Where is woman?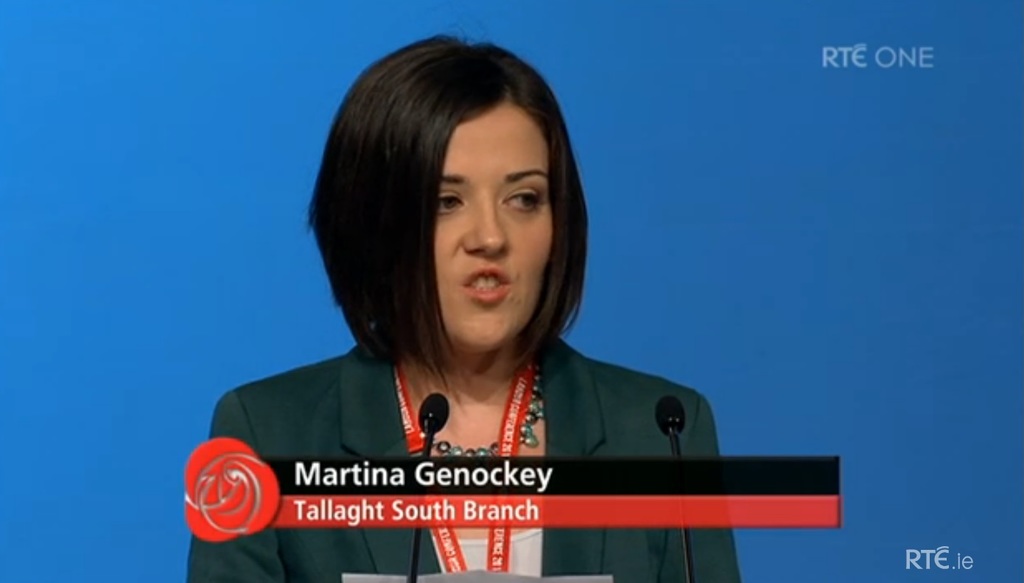
region(185, 31, 745, 582).
